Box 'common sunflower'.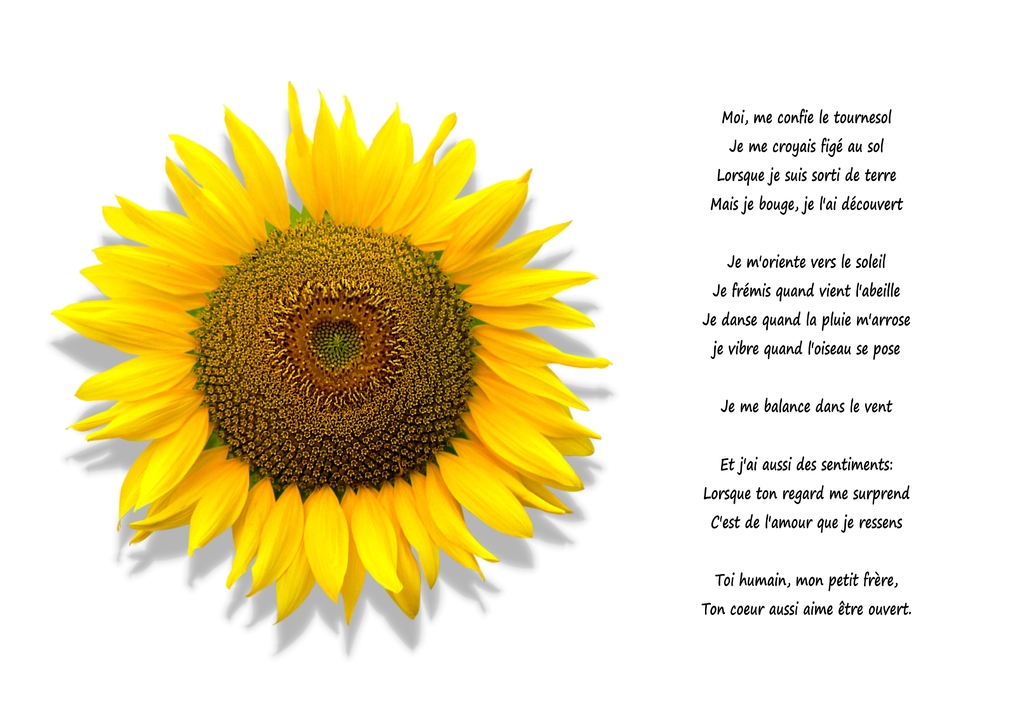
Rect(49, 83, 614, 628).
